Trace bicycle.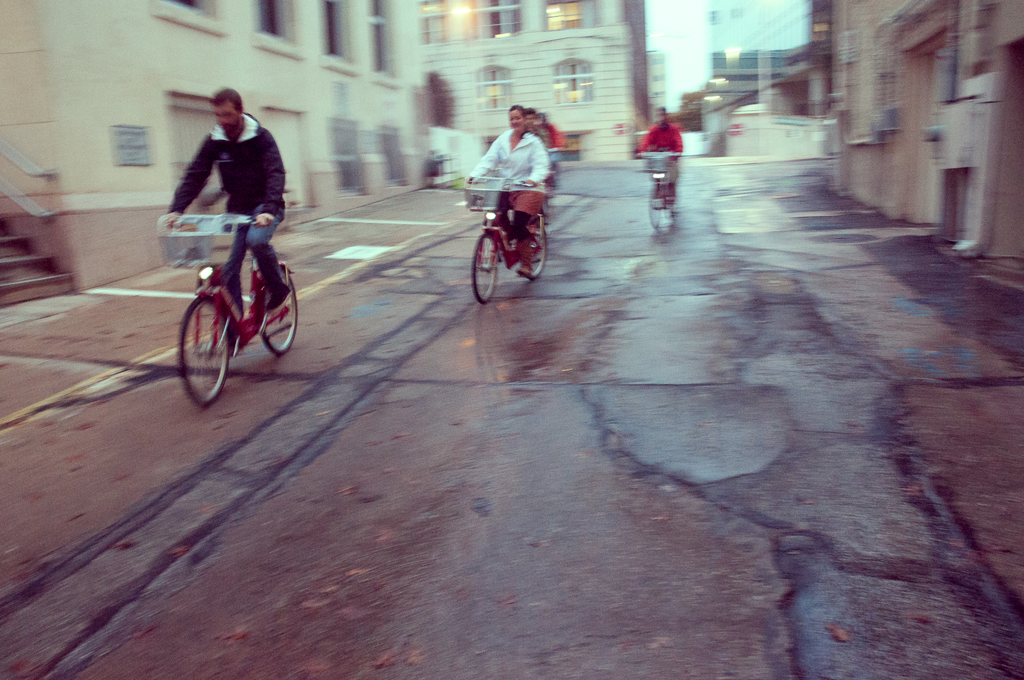
Traced to <bbox>636, 150, 684, 231</bbox>.
